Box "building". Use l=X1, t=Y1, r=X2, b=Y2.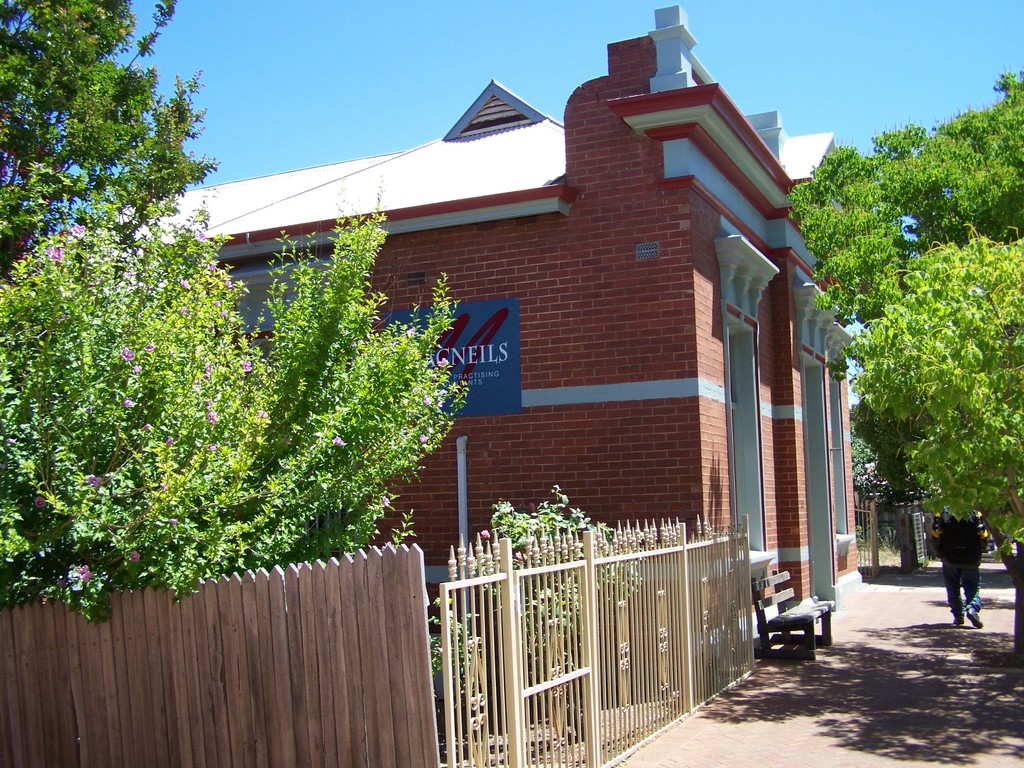
l=102, t=5, r=863, b=648.
